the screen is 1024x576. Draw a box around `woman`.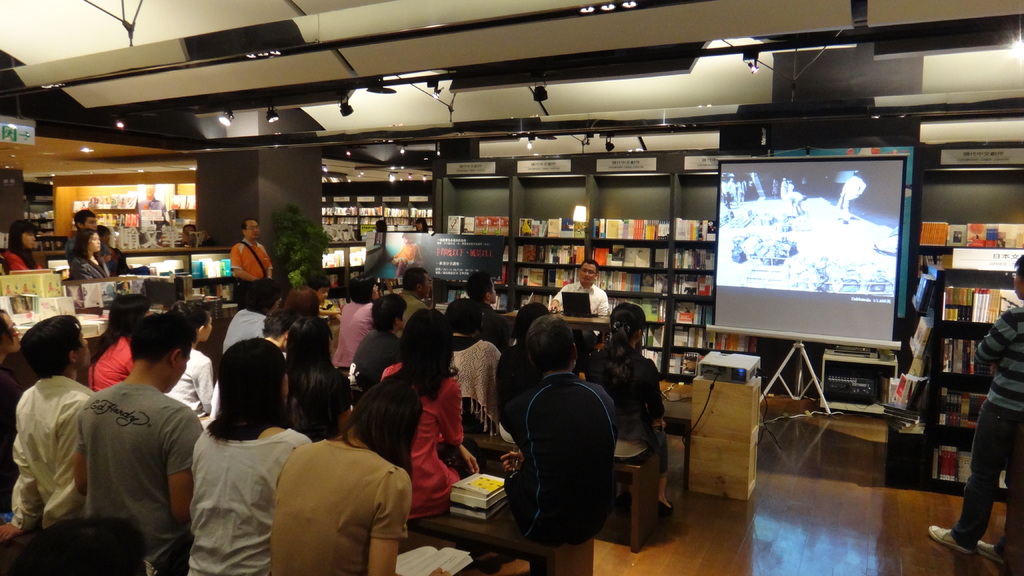
(575,293,678,513).
